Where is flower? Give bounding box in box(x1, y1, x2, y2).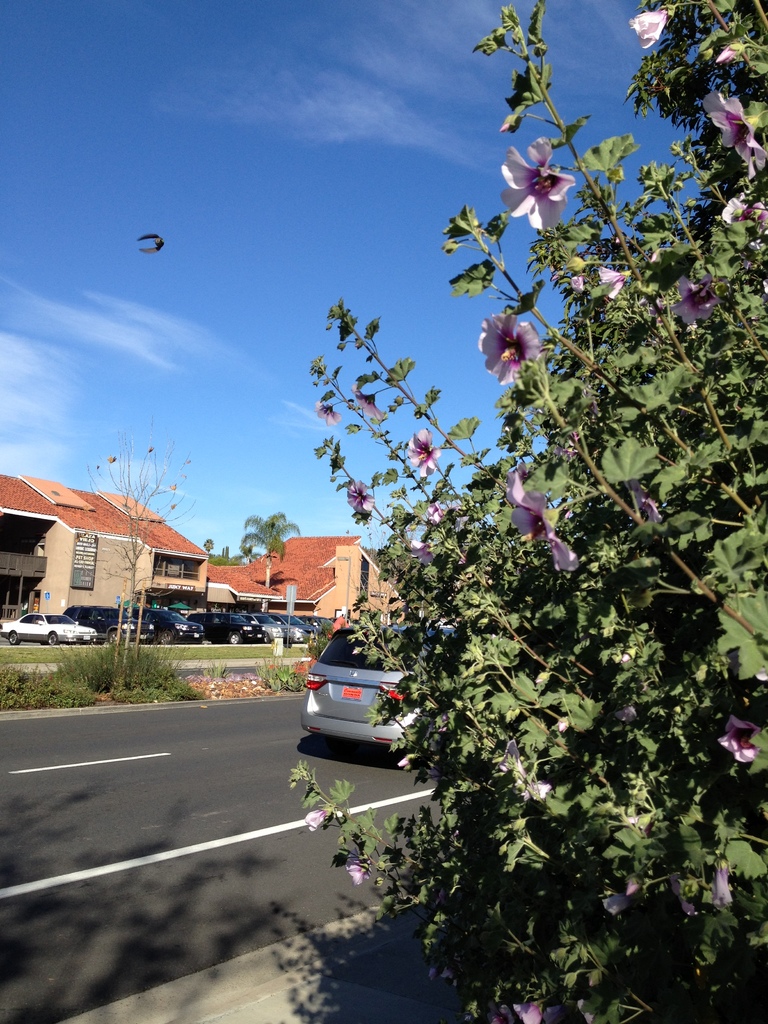
box(599, 888, 636, 923).
